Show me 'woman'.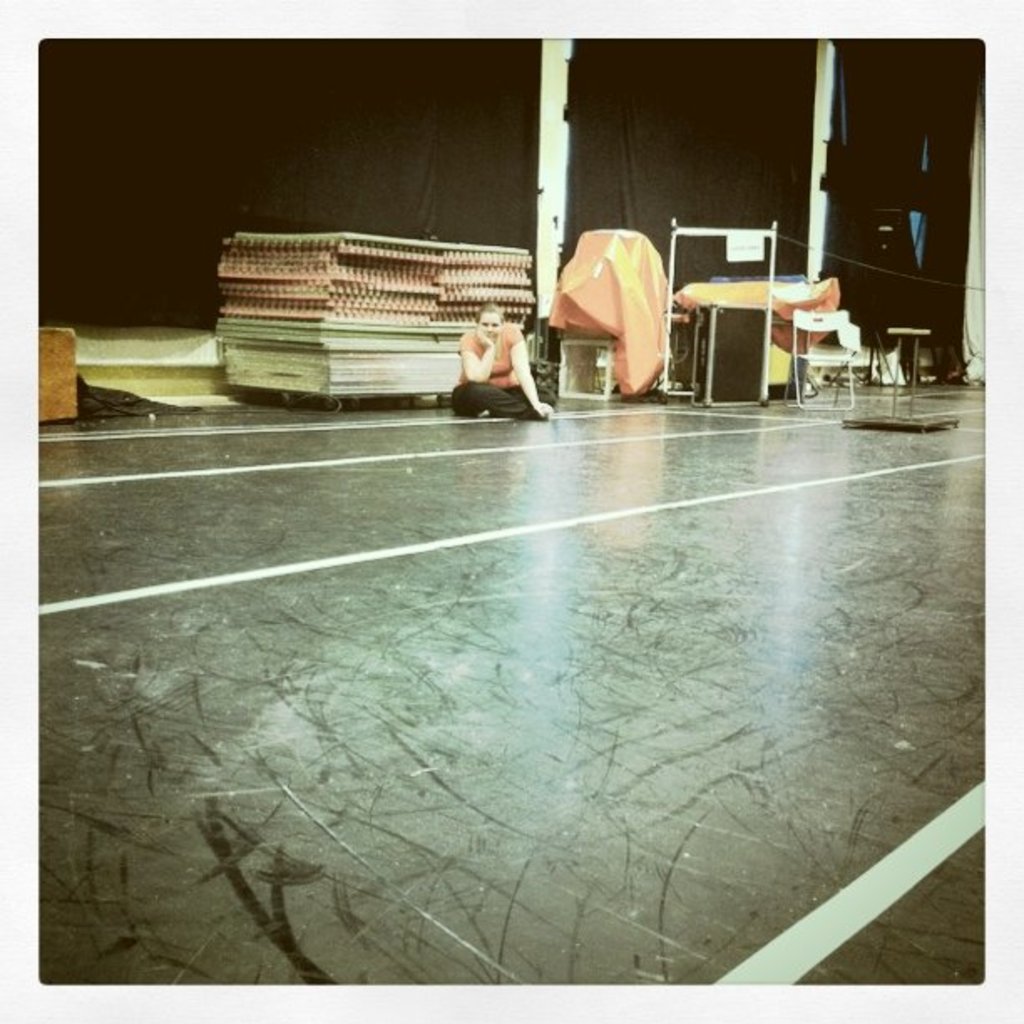
'woman' is here: l=452, t=301, r=557, b=423.
